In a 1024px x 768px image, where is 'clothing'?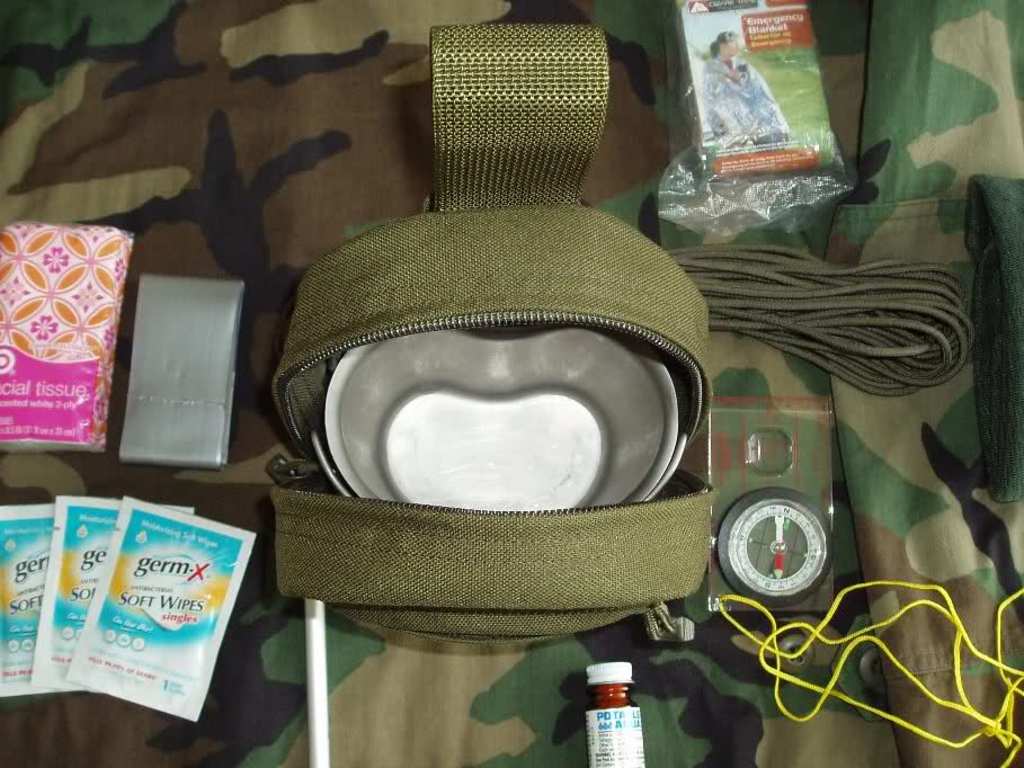
0, 0, 1023, 767.
